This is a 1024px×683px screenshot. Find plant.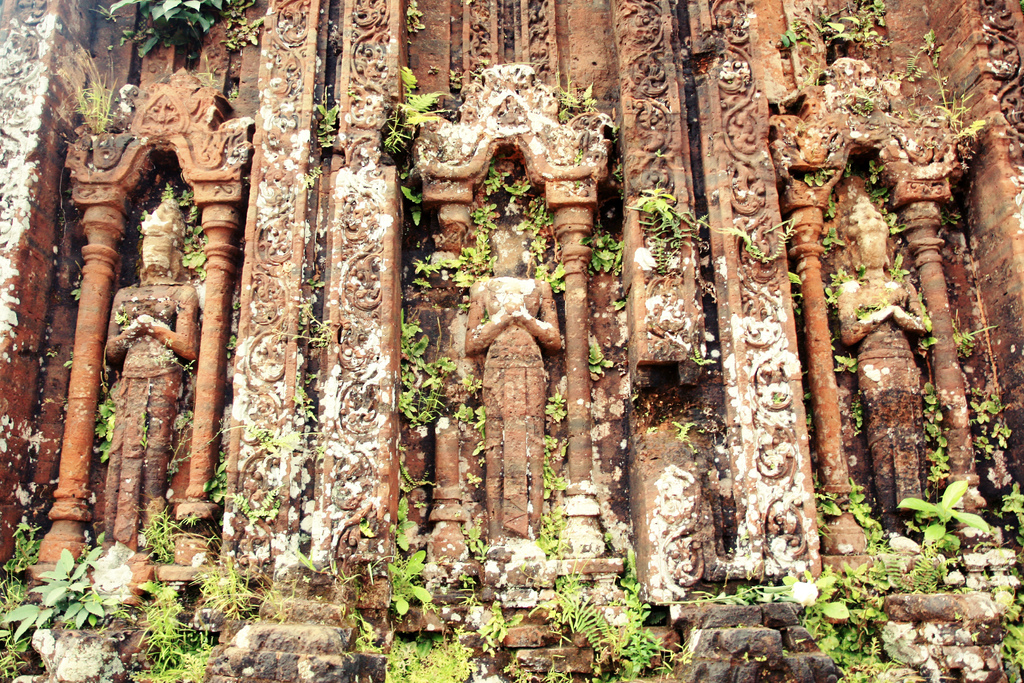
Bounding box: <bbox>461, 374, 482, 395</bbox>.
